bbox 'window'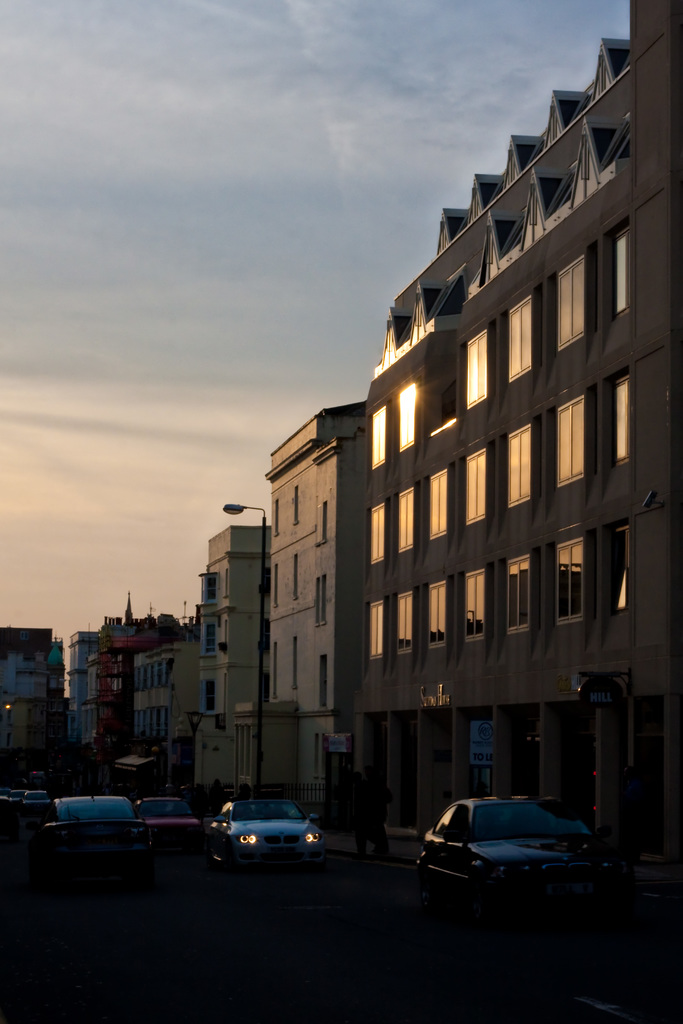
317 503 325 545
